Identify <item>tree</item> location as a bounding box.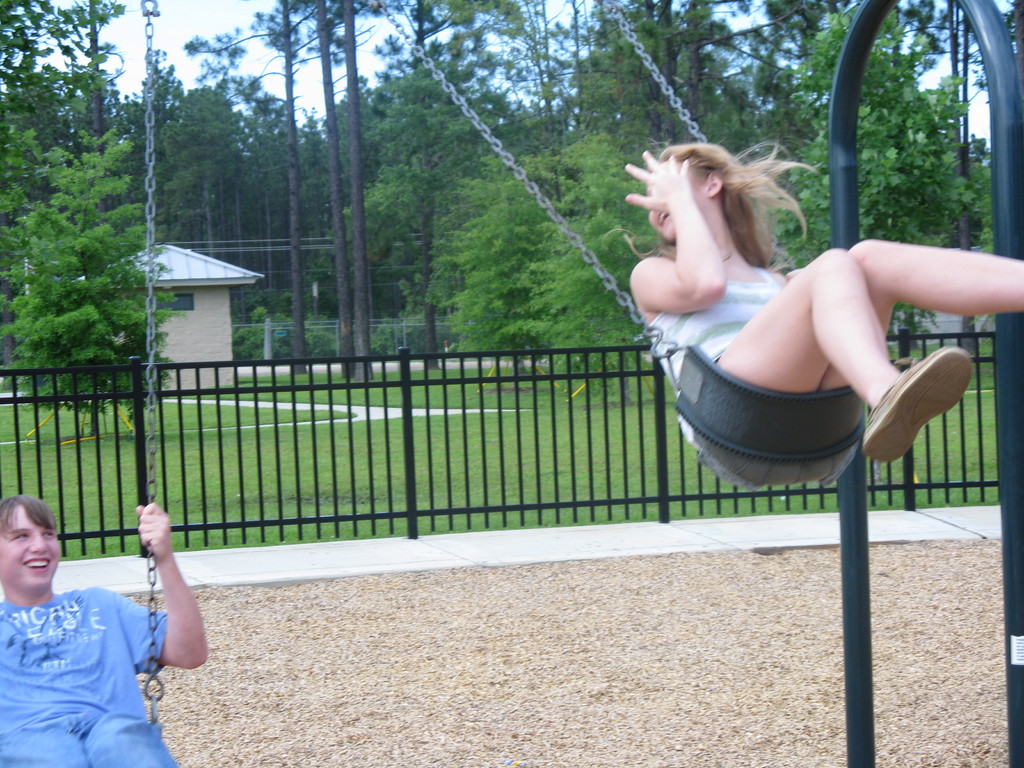
bbox(143, 40, 186, 116).
